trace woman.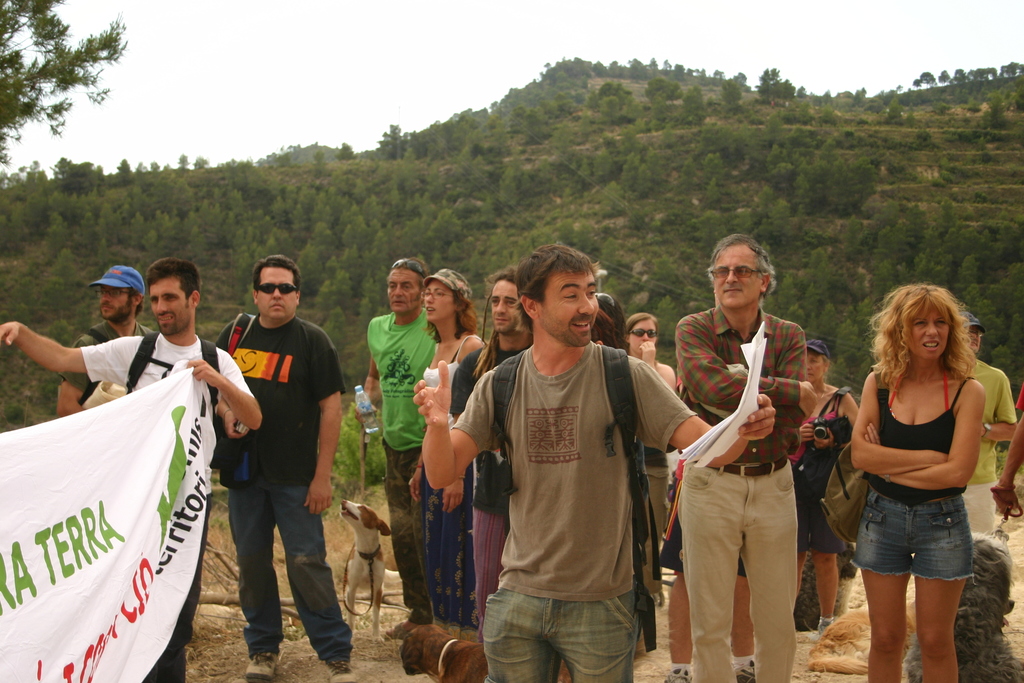
Traced to (left=408, top=265, right=491, bottom=641).
